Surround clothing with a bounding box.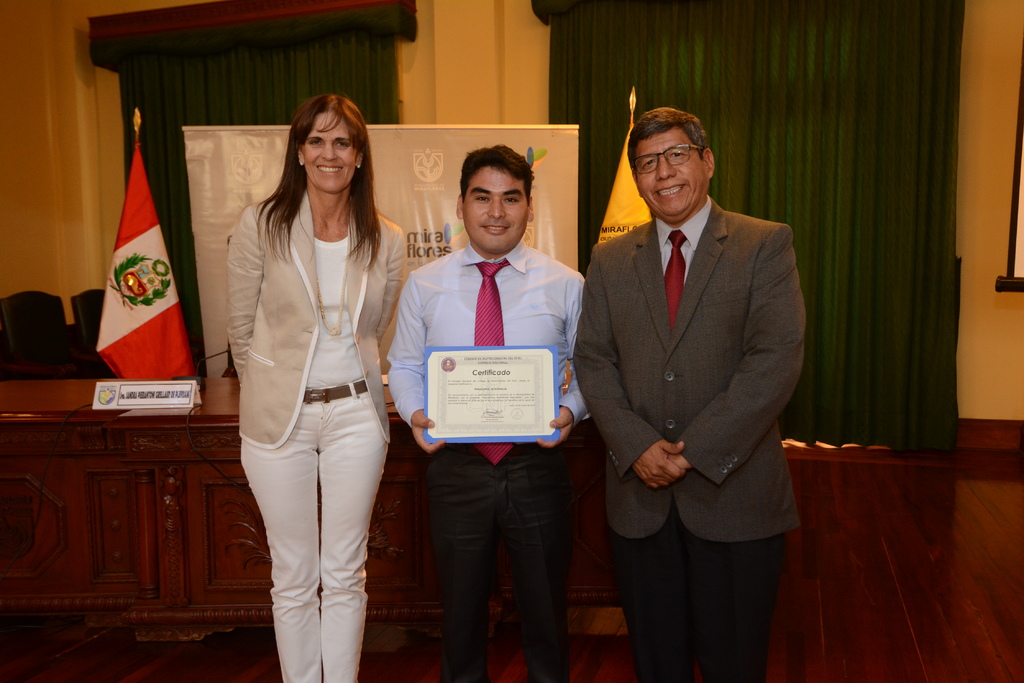
(left=214, top=139, right=403, bottom=653).
